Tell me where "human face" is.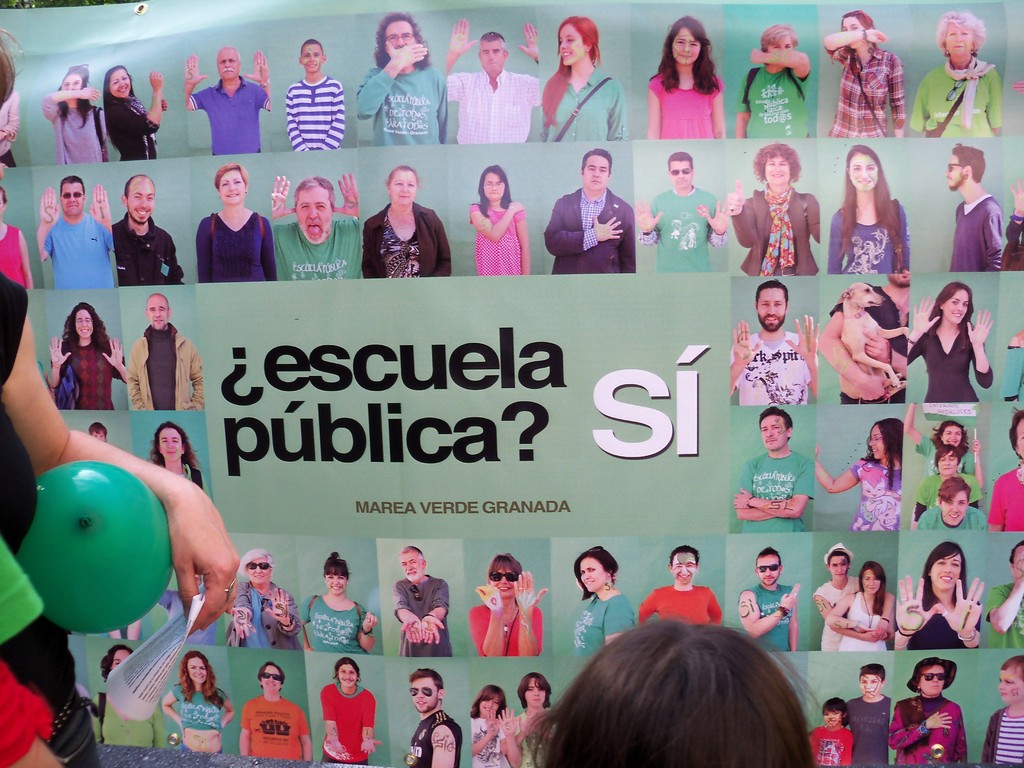
"human face" is at BBox(825, 712, 842, 728).
